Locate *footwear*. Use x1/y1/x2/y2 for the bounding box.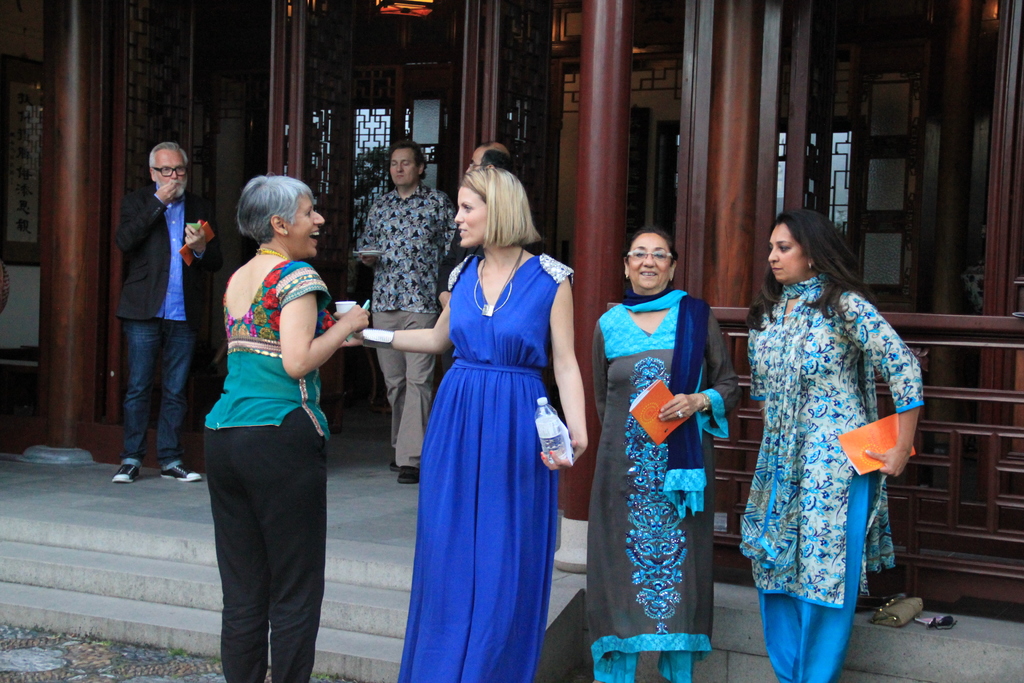
390/462/396/468.
